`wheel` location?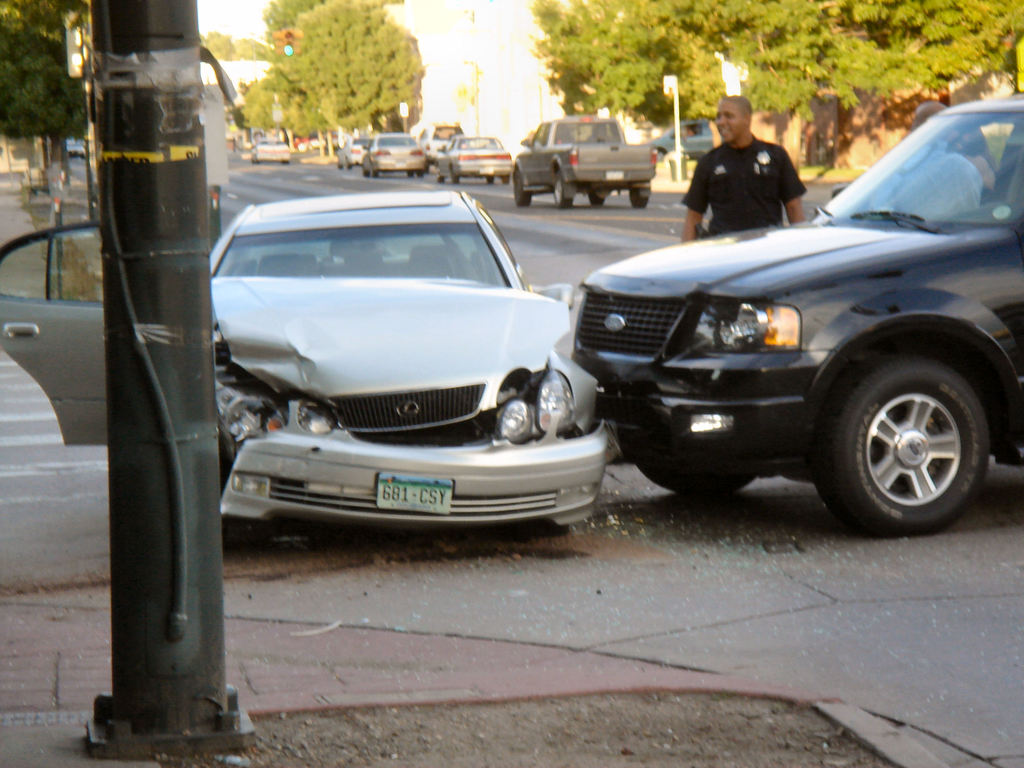
detection(631, 189, 650, 212)
